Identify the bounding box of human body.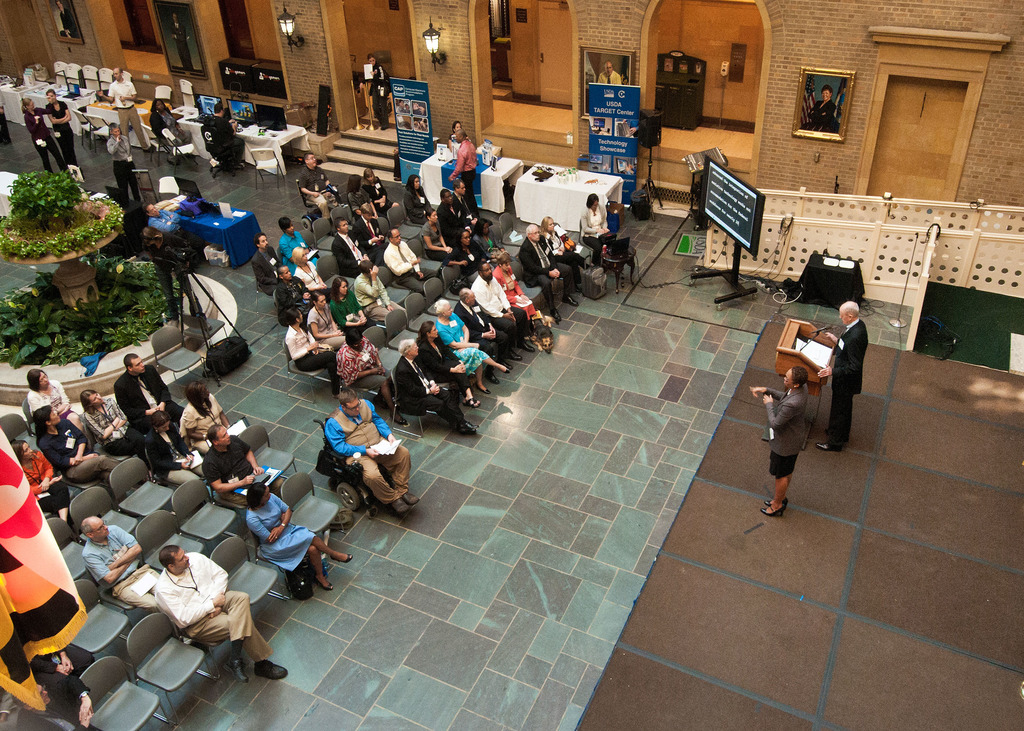
<region>253, 479, 355, 591</region>.
